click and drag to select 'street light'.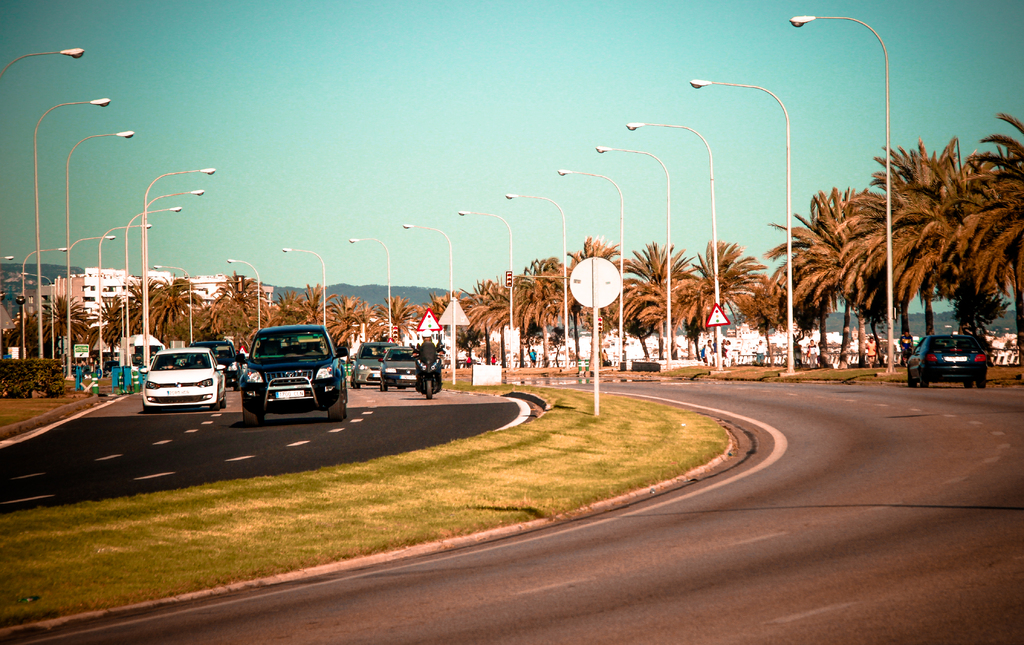
Selection: crop(143, 190, 203, 365).
